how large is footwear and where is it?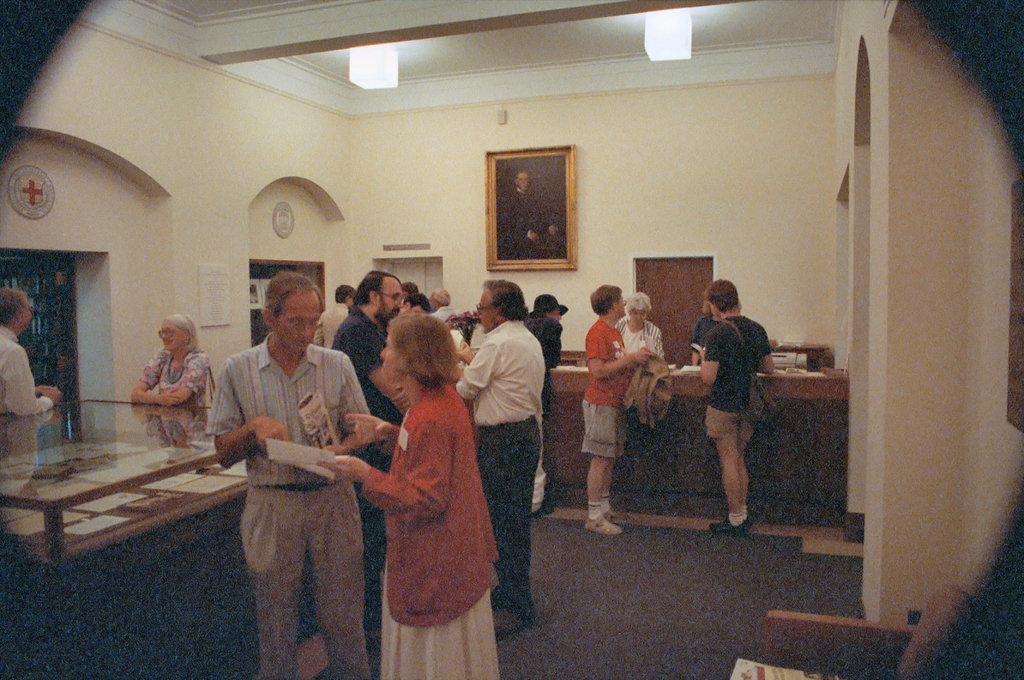
Bounding box: region(582, 521, 628, 532).
